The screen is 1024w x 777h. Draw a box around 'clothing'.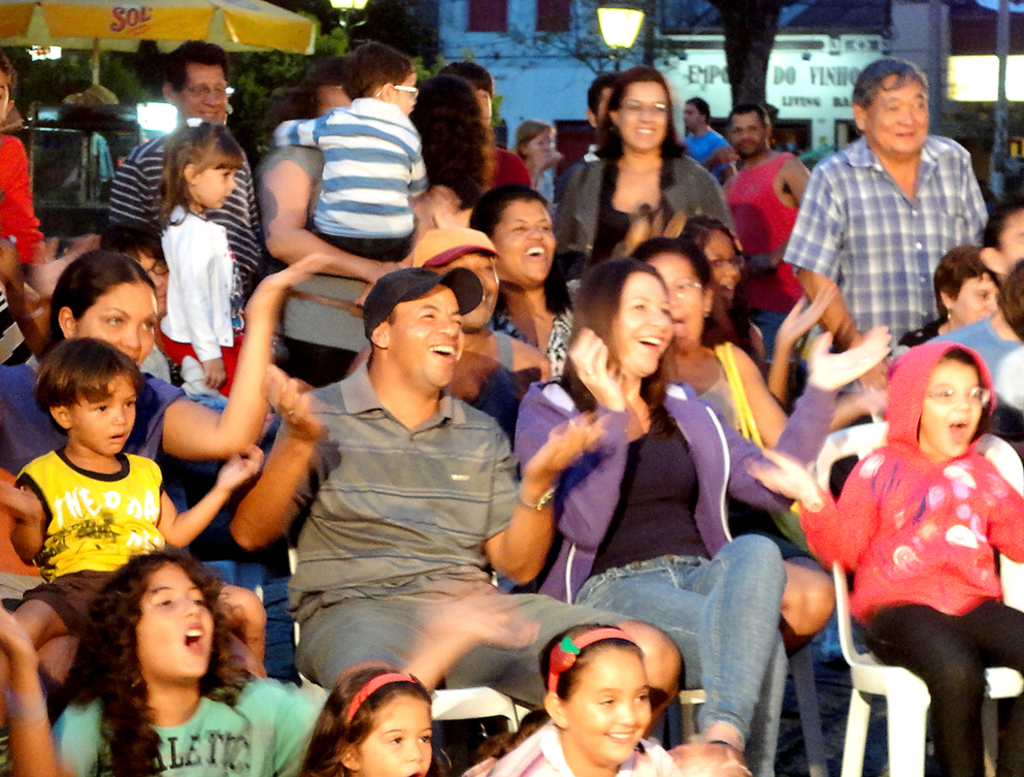
[260, 144, 378, 392].
